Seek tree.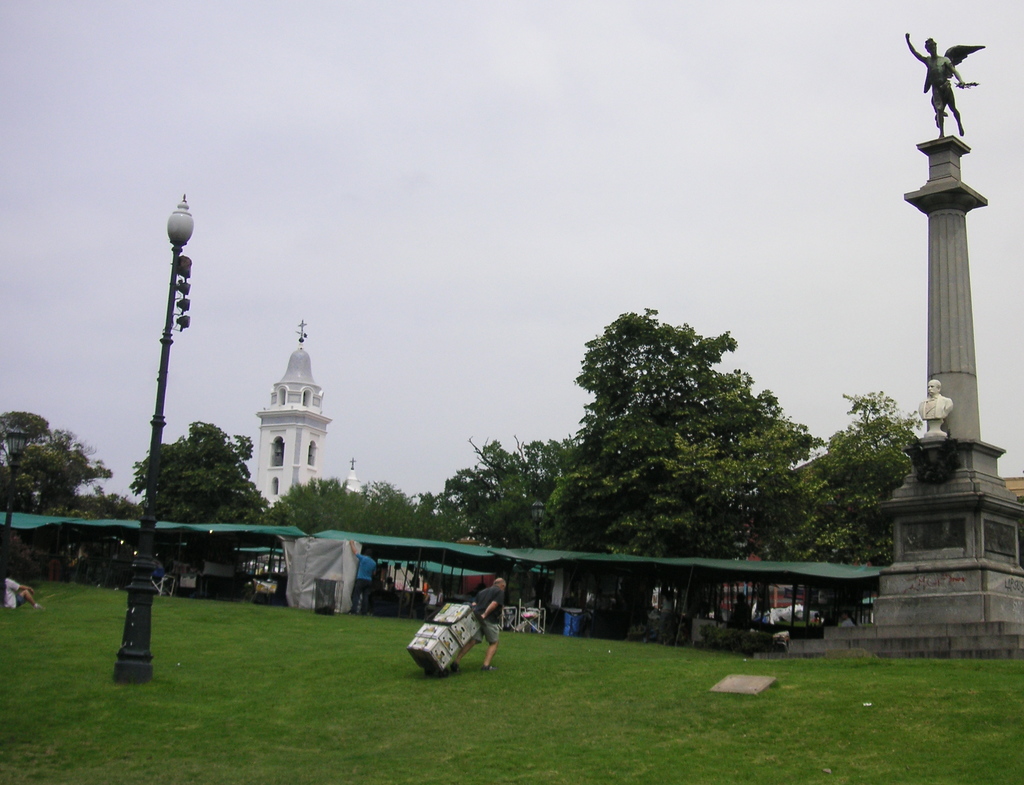
(x1=435, y1=430, x2=587, y2=554).
